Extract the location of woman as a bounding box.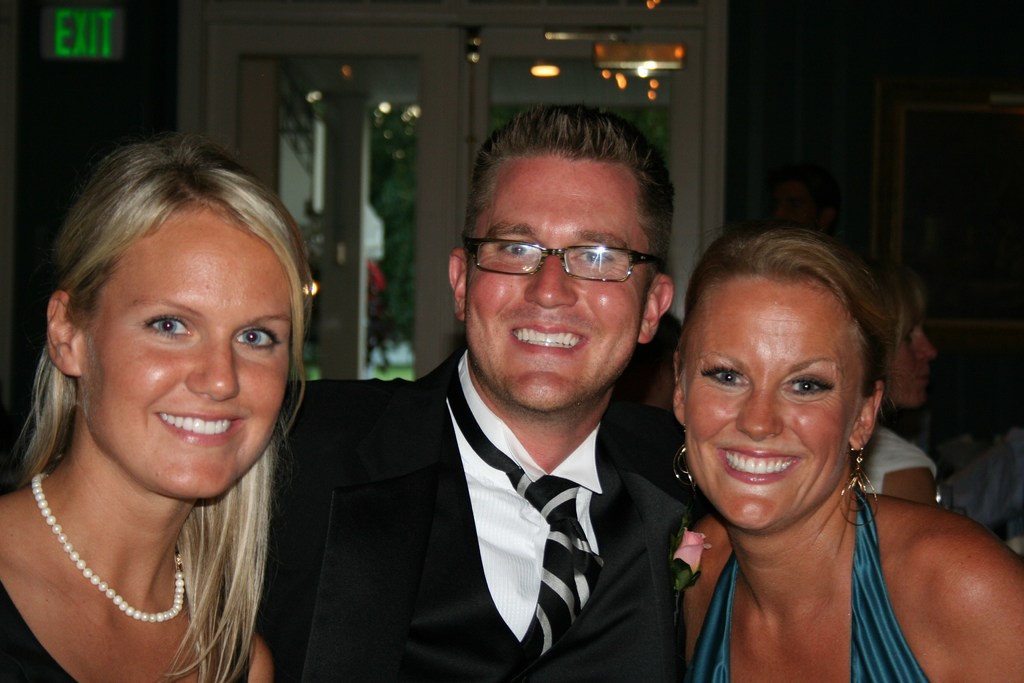
bbox=[687, 235, 1023, 682].
